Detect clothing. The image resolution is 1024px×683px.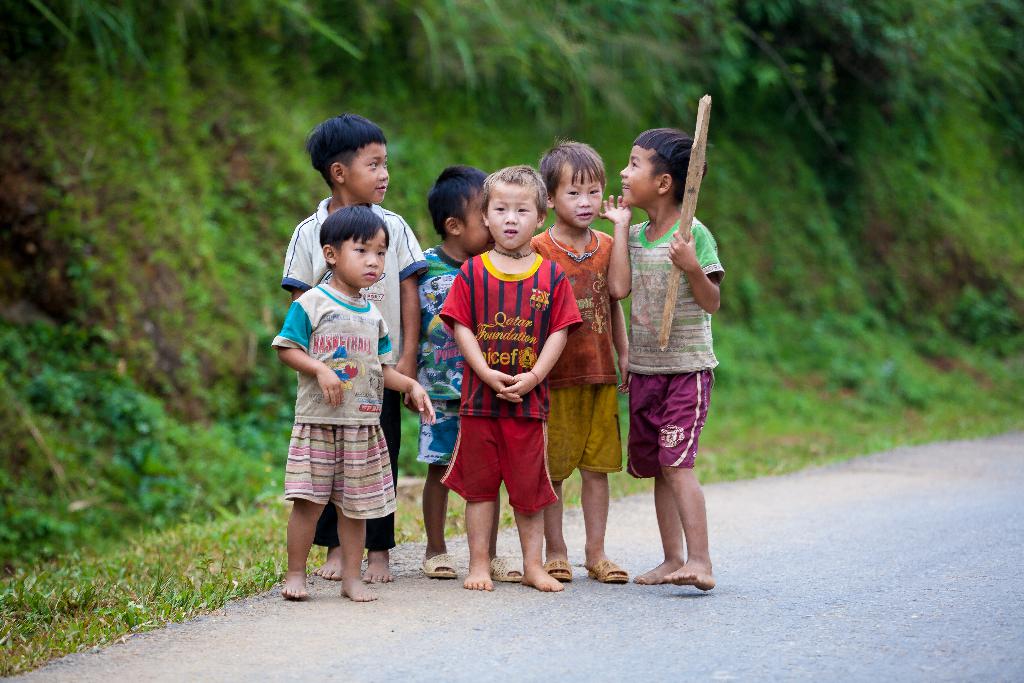
[628, 223, 725, 479].
